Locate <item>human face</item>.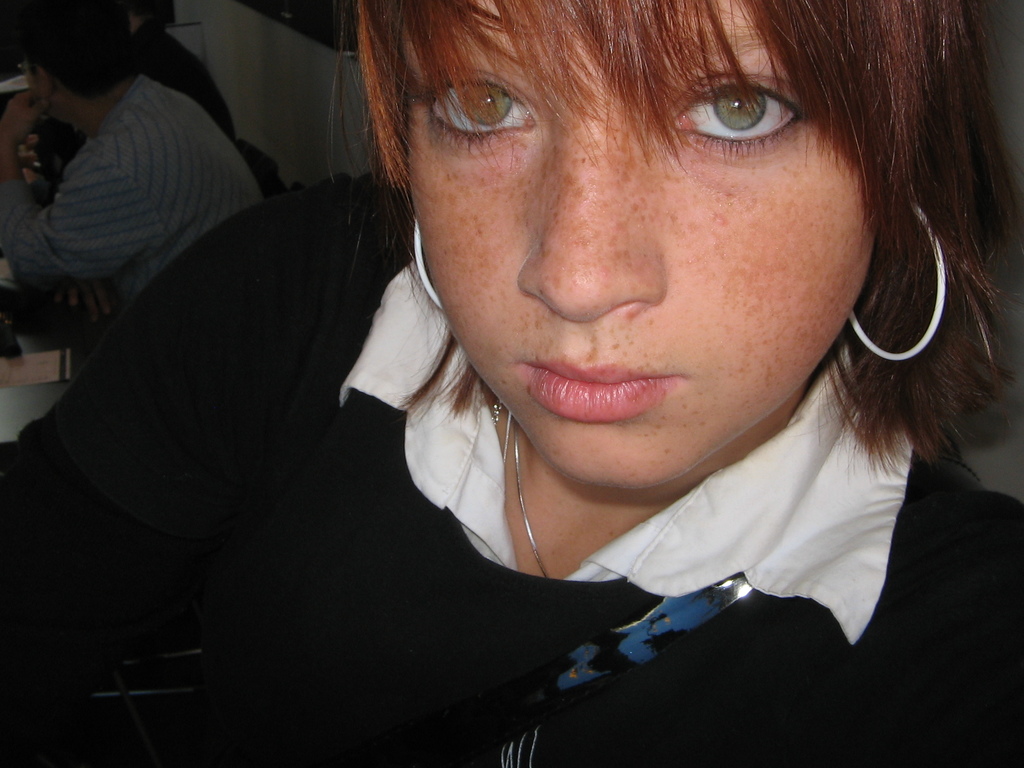
Bounding box: [399,0,887,491].
